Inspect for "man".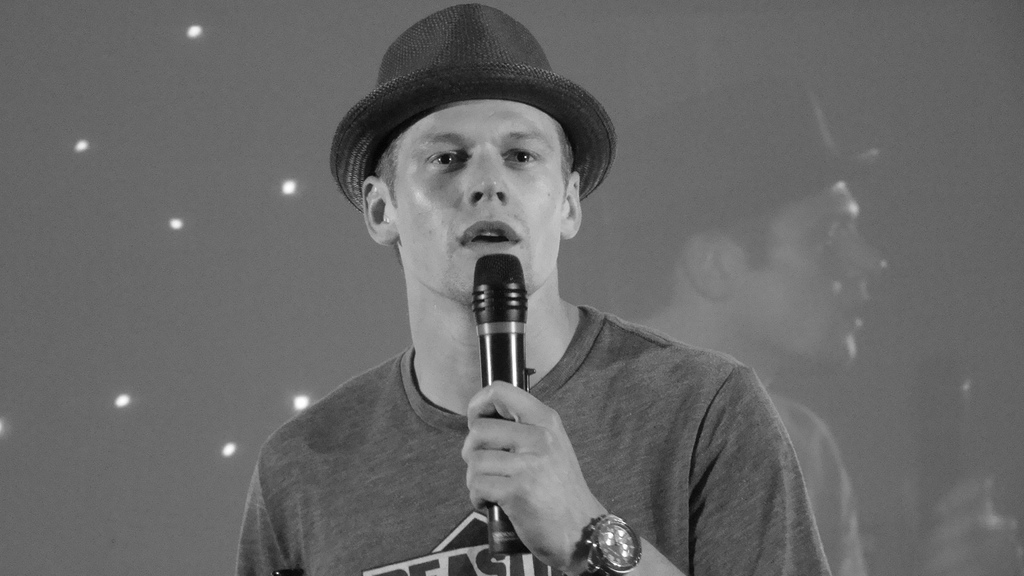
Inspection: <box>230,29,863,575</box>.
